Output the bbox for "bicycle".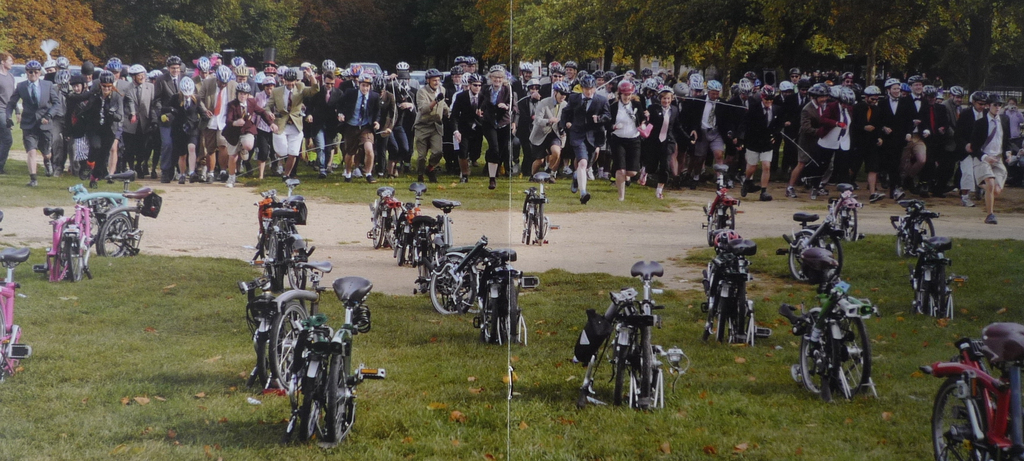
detection(410, 192, 459, 277).
